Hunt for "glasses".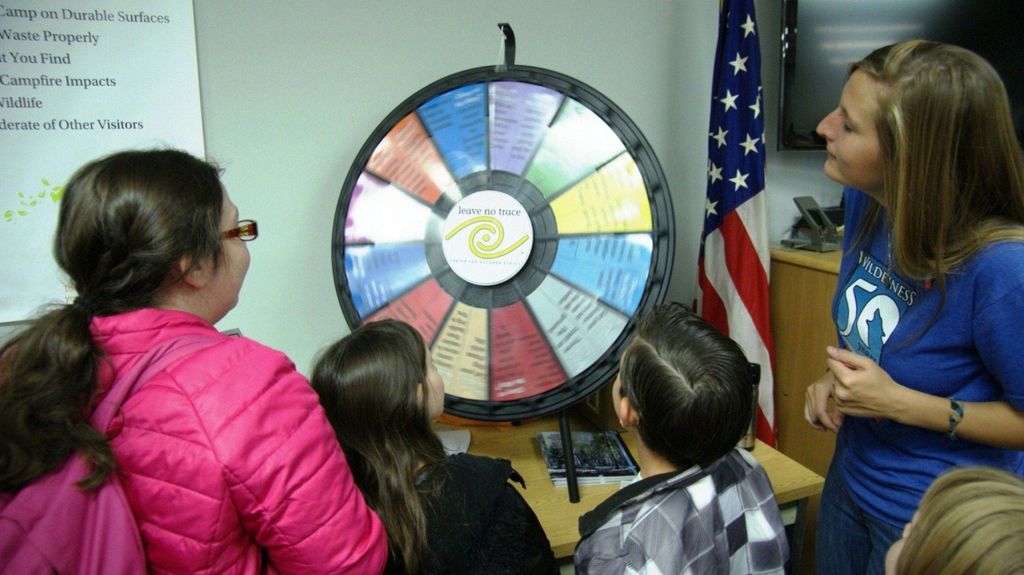
Hunted down at x1=218, y1=218, x2=260, y2=243.
